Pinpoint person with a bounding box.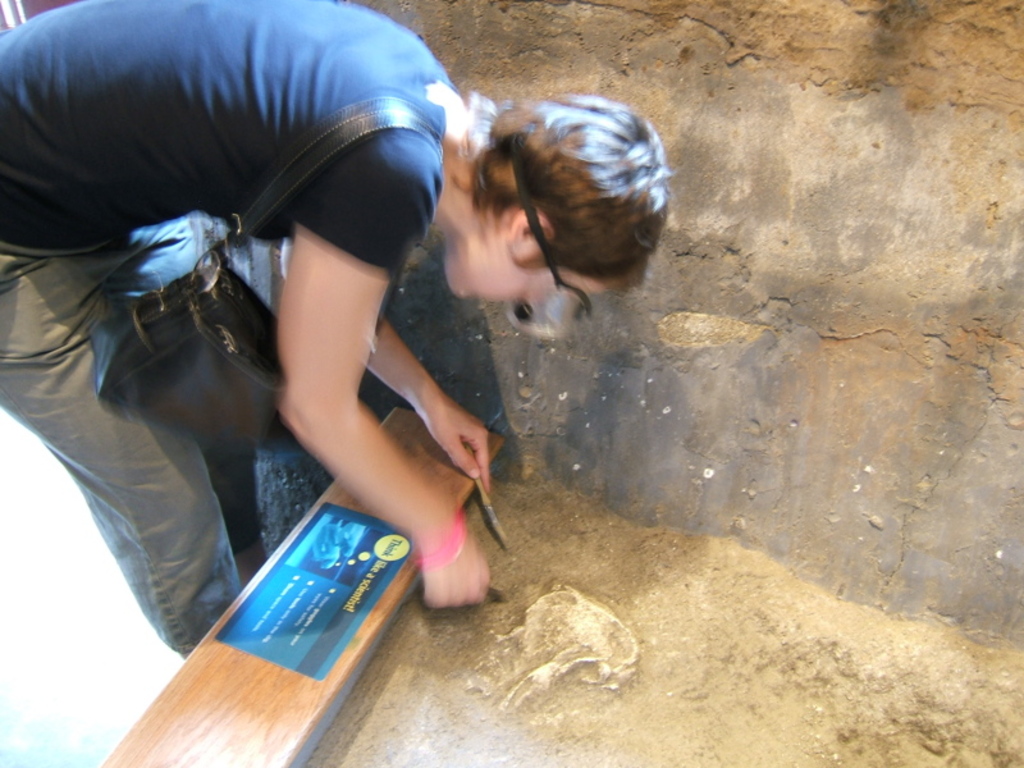
x1=0, y1=0, x2=672, y2=663.
